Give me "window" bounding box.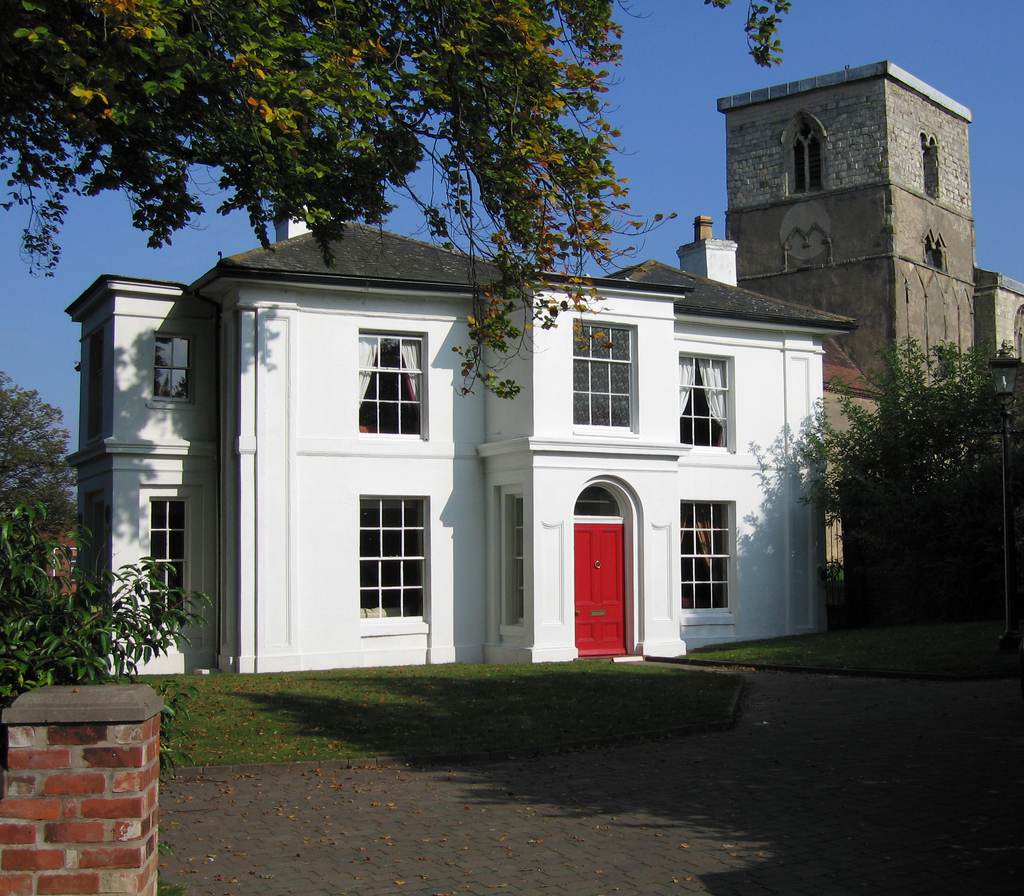
<region>796, 119, 823, 196</region>.
